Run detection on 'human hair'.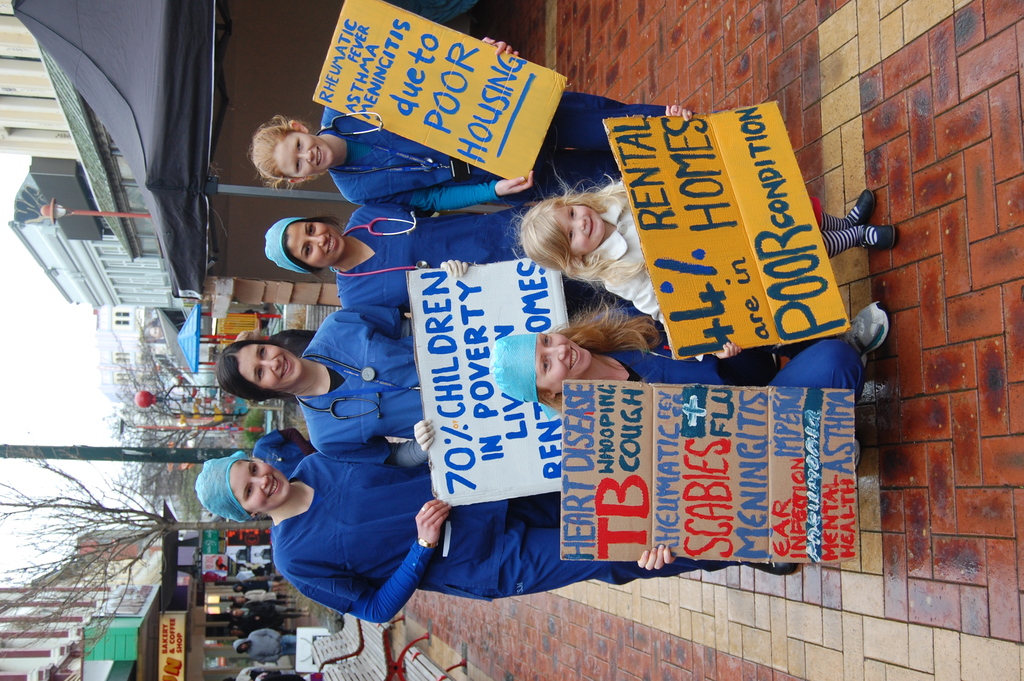
Result: <bbox>528, 295, 663, 413</bbox>.
